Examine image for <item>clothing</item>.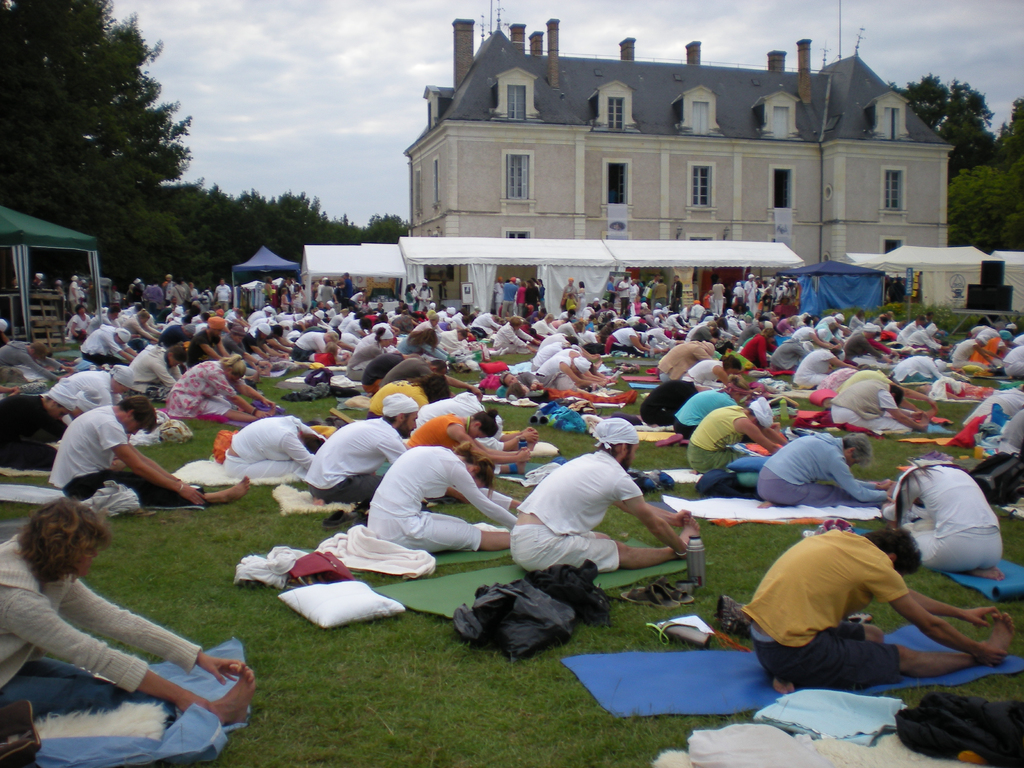
Examination result: crop(904, 321, 925, 342).
